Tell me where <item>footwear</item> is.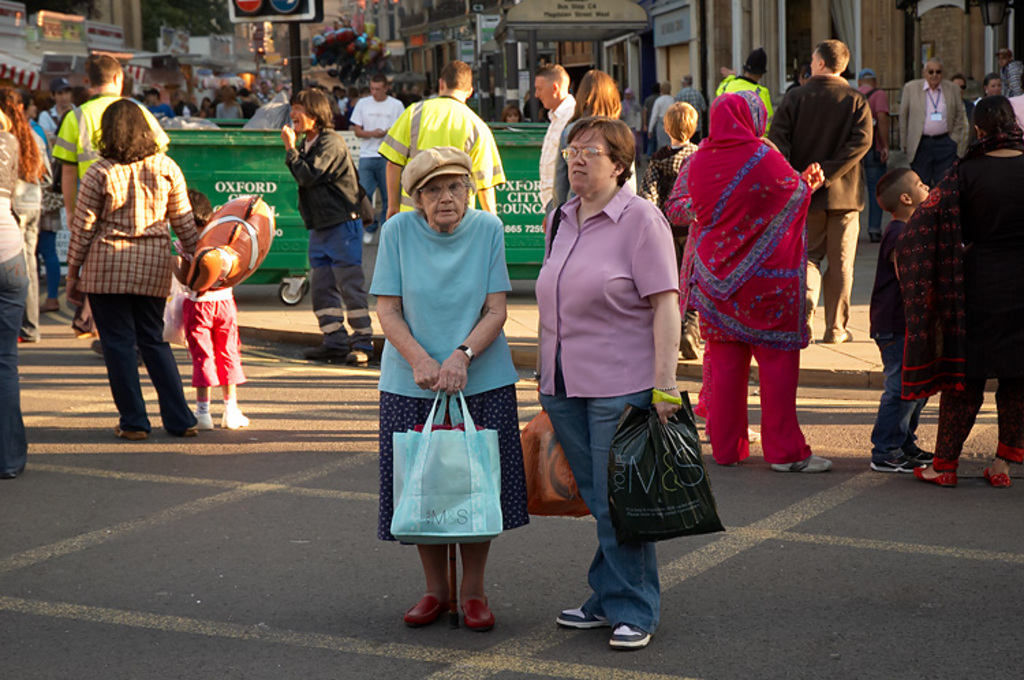
<item>footwear</item> is at [x1=111, y1=421, x2=147, y2=438].
